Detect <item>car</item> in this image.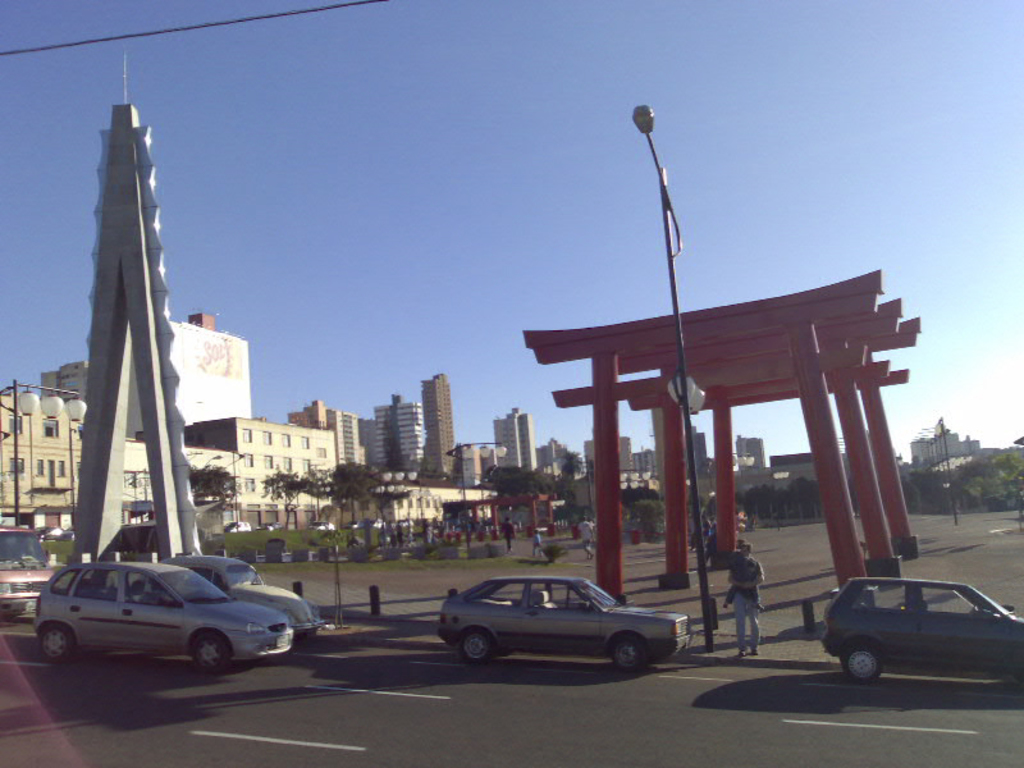
Detection: <region>37, 522, 61, 539</region>.
